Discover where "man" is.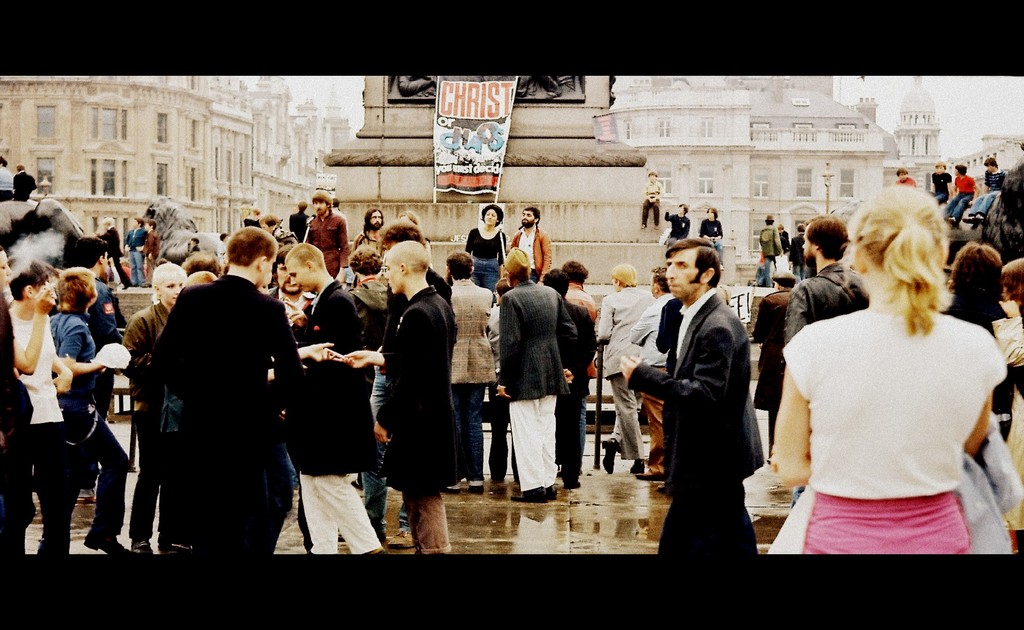
Discovered at (left=365, top=220, right=454, bottom=546).
